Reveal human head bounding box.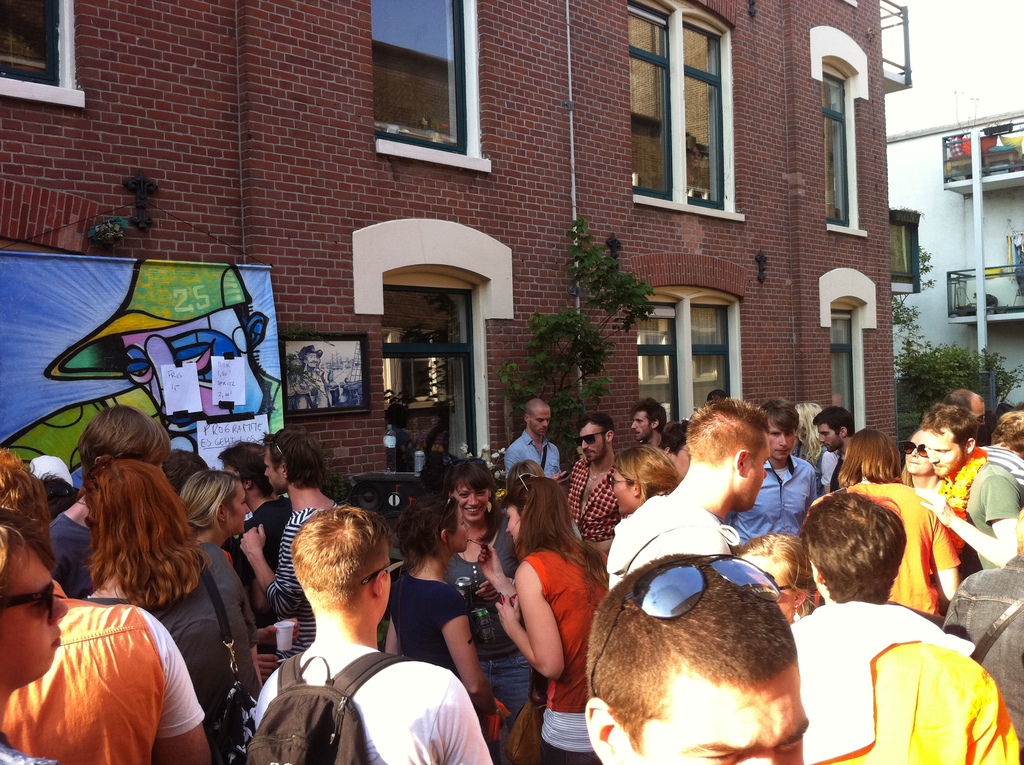
Revealed: x1=524, y1=398, x2=550, y2=437.
